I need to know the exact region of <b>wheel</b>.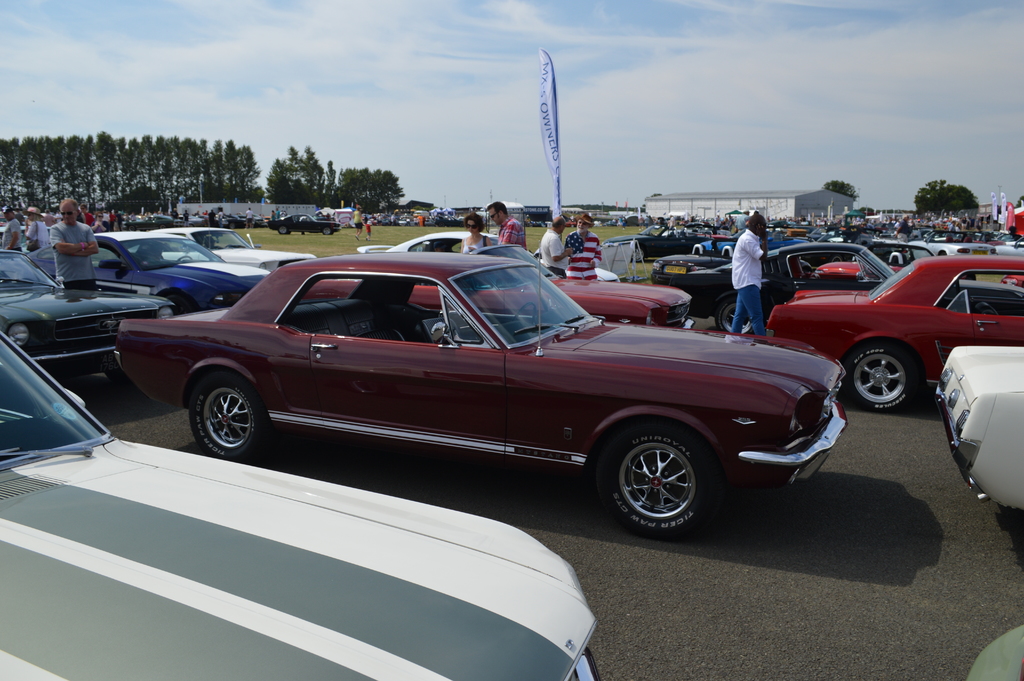
Region: x1=604, y1=437, x2=721, y2=524.
